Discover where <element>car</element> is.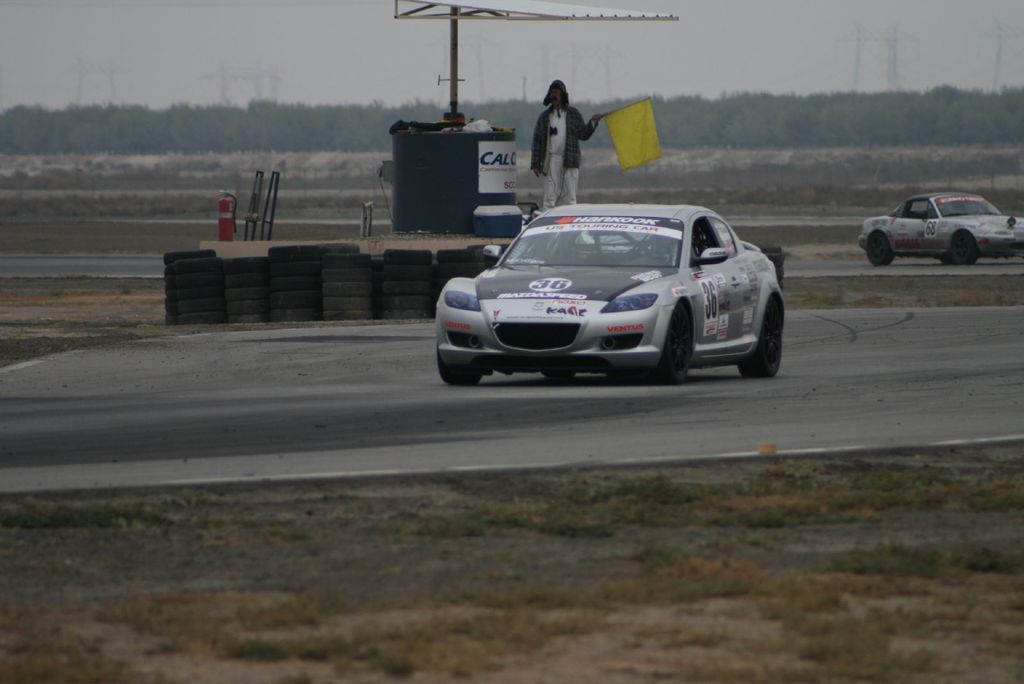
Discovered at <box>858,192,1023,263</box>.
